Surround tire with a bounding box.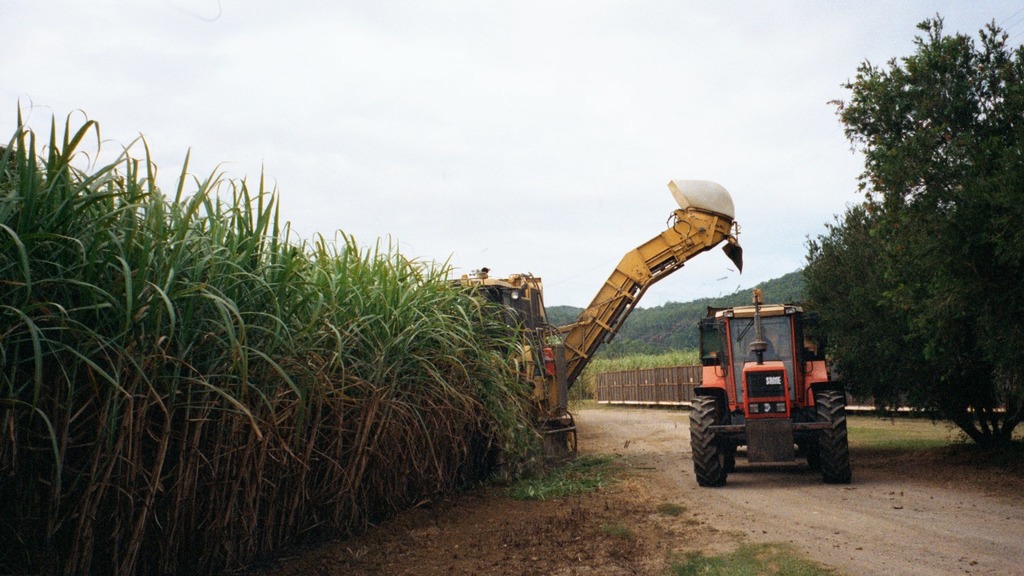
BBox(691, 398, 730, 489).
